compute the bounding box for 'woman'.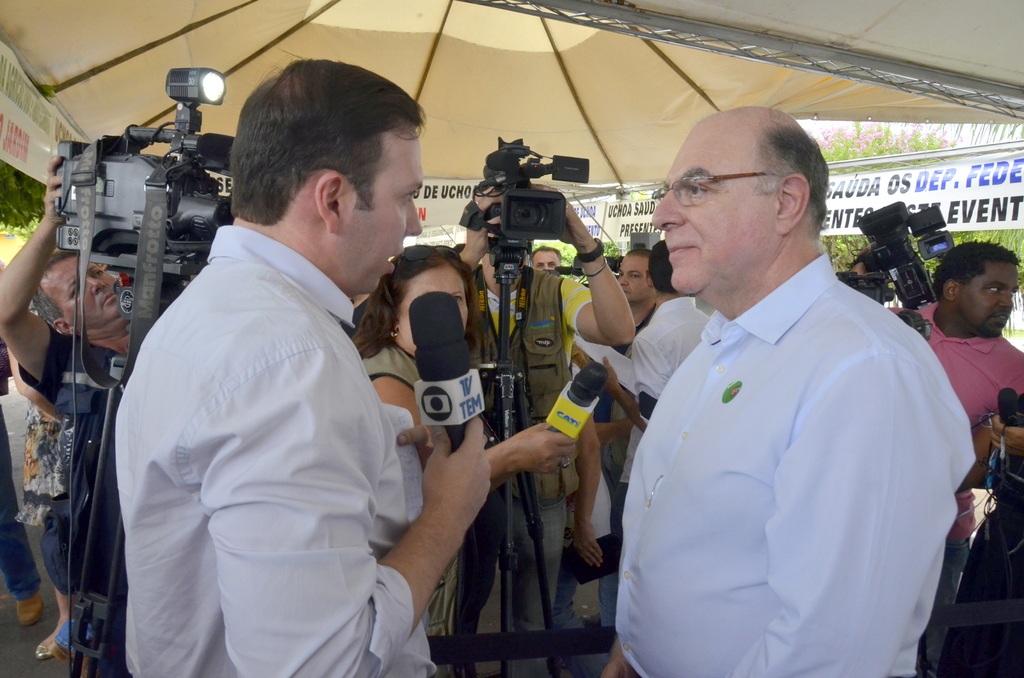
region(3, 286, 88, 659).
